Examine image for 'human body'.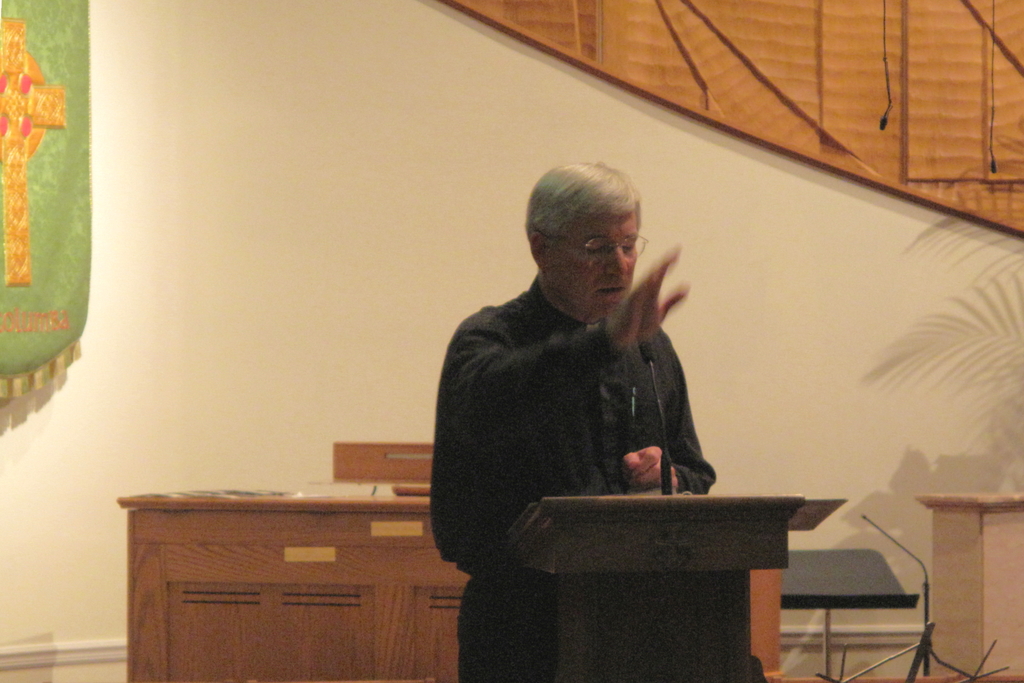
Examination result: <bbox>412, 161, 719, 641</bbox>.
